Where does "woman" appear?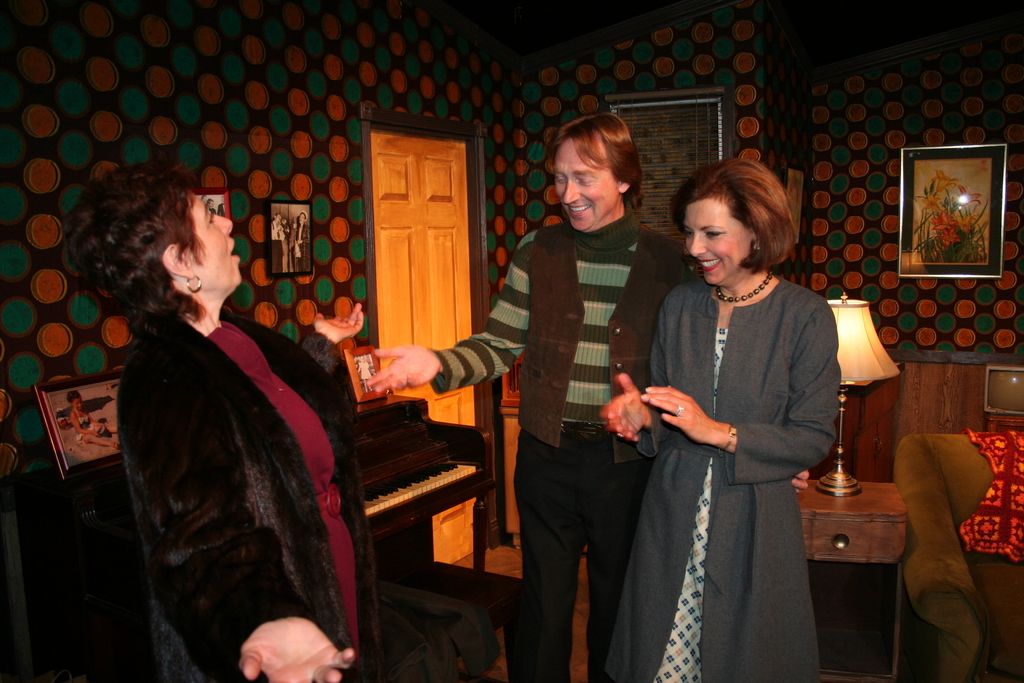
Appears at l=596, t=158, r=835, b=682.
